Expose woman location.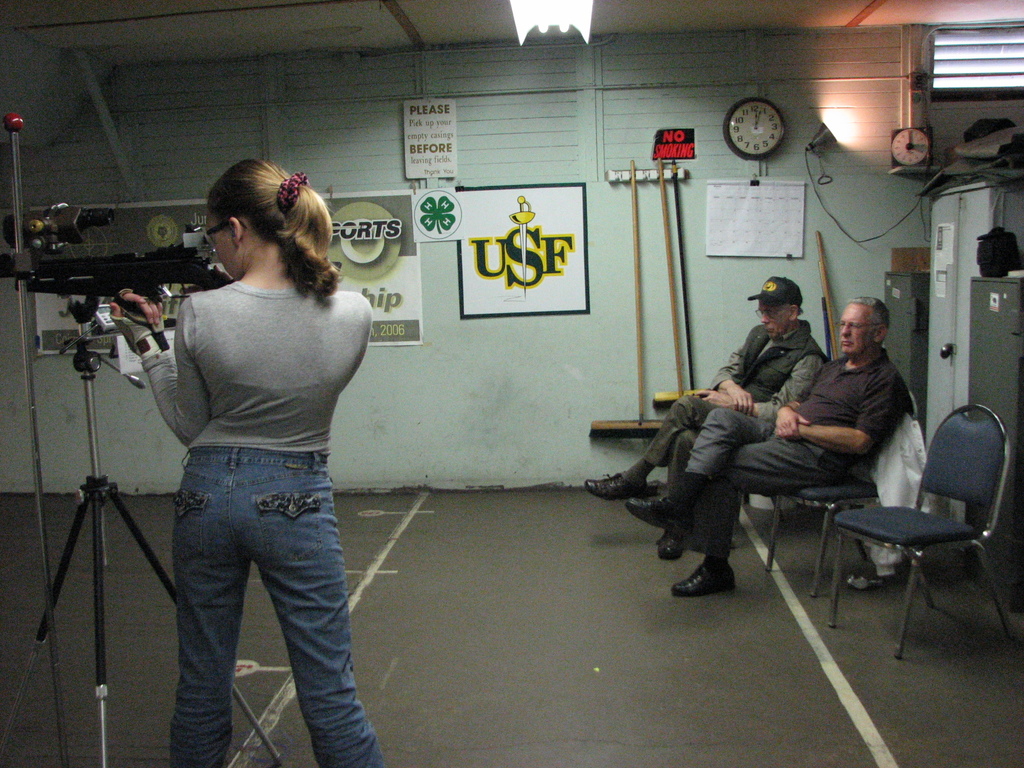
Exposed at BBox(111, 163, 398, 749).
